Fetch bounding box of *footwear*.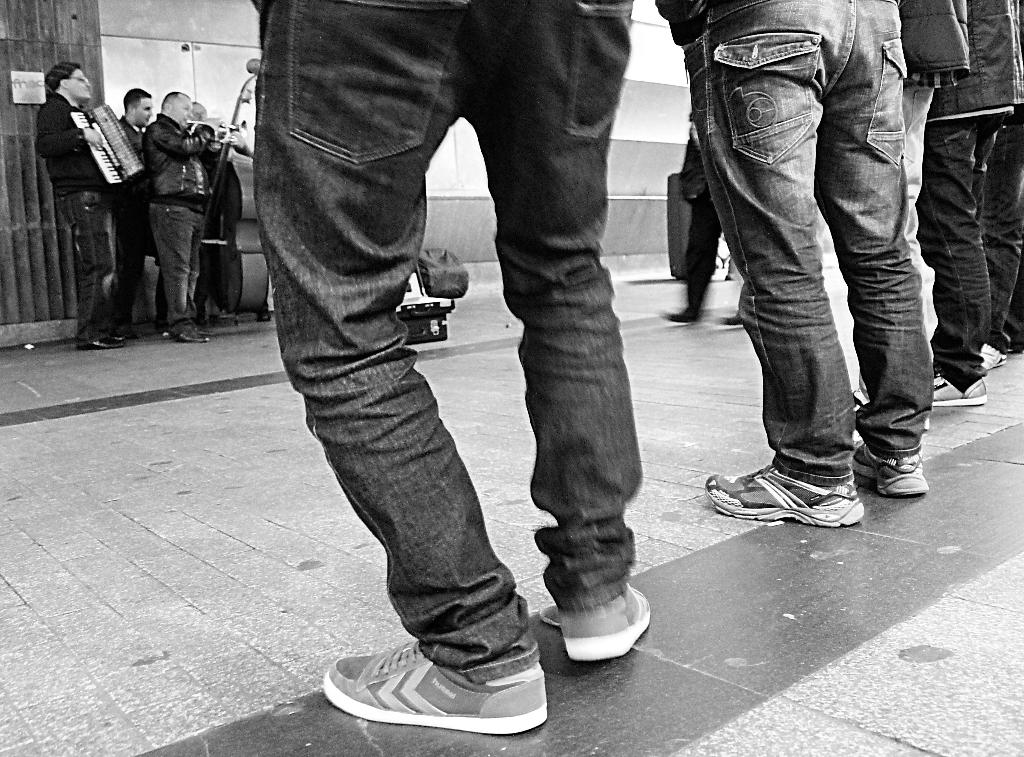
Bbox: bbox(715, 309, 744, 327).
